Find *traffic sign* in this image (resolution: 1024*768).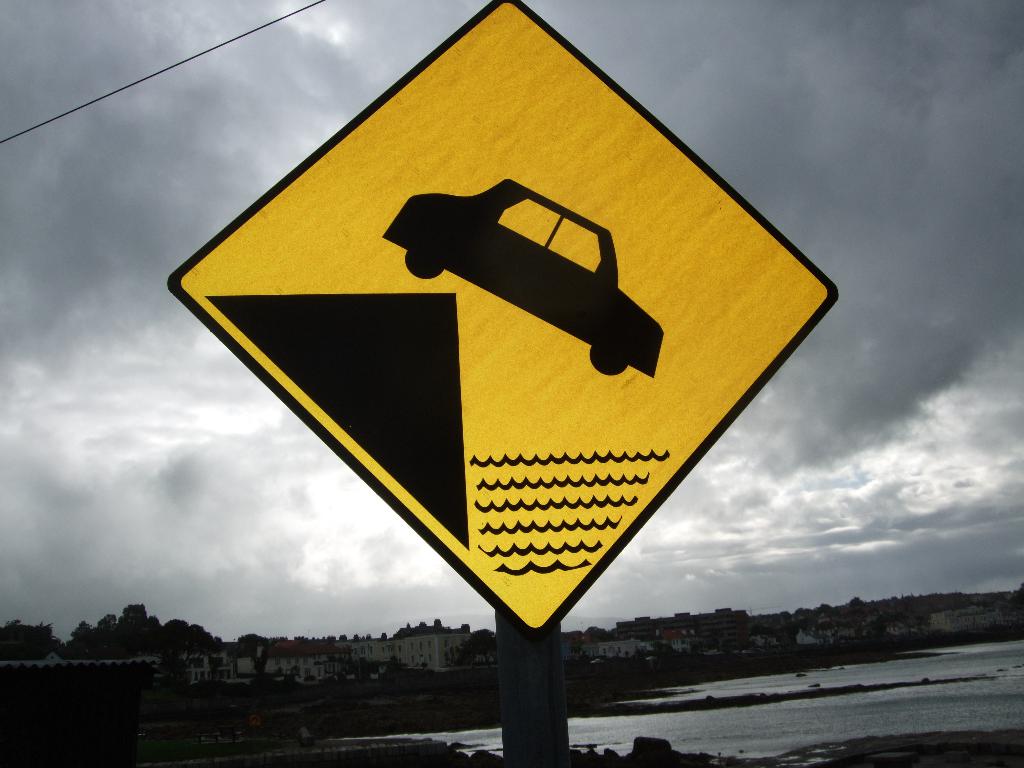
detection(165, 0, 838, 635).
